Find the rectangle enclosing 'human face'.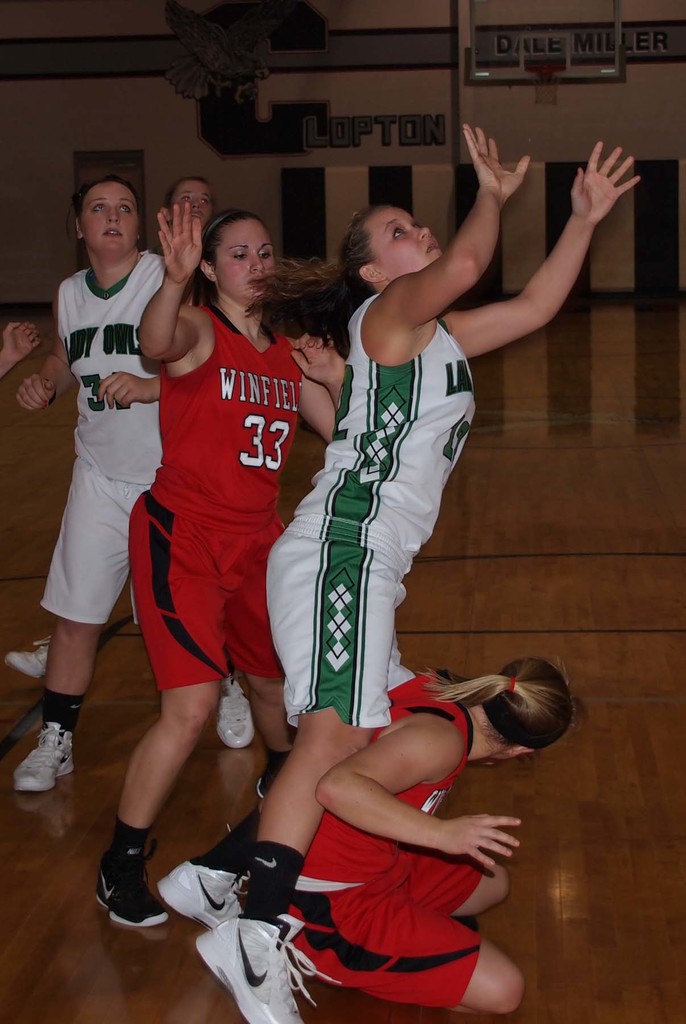
bbox=(84, 182, 140, 259).
